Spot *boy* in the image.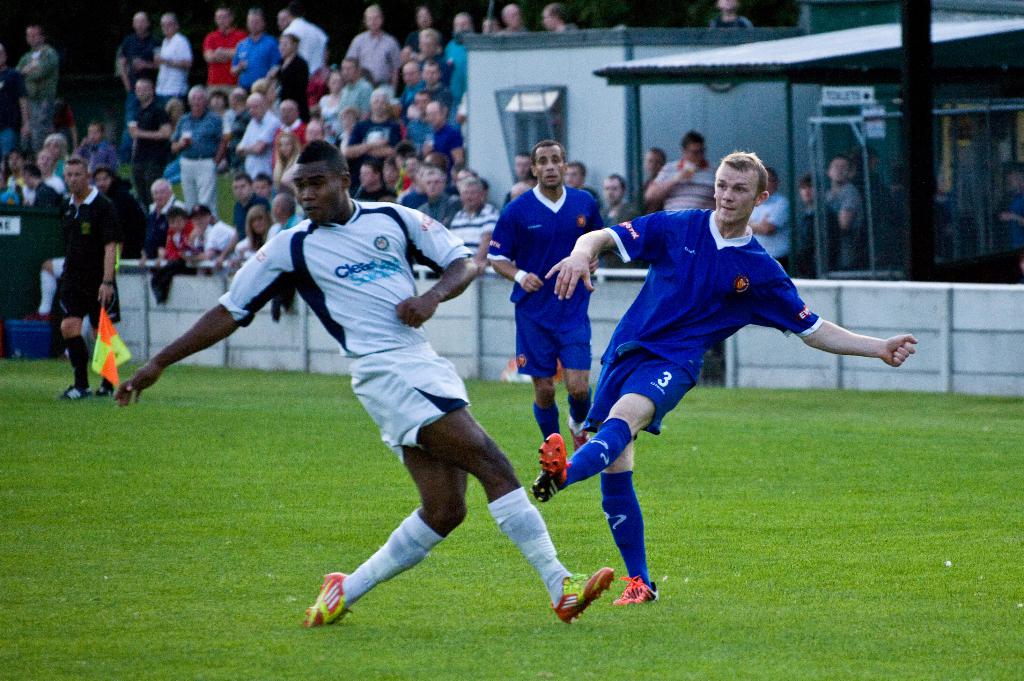
*boy* found at [x1=298, y1=111, x2=335, y2=155].
